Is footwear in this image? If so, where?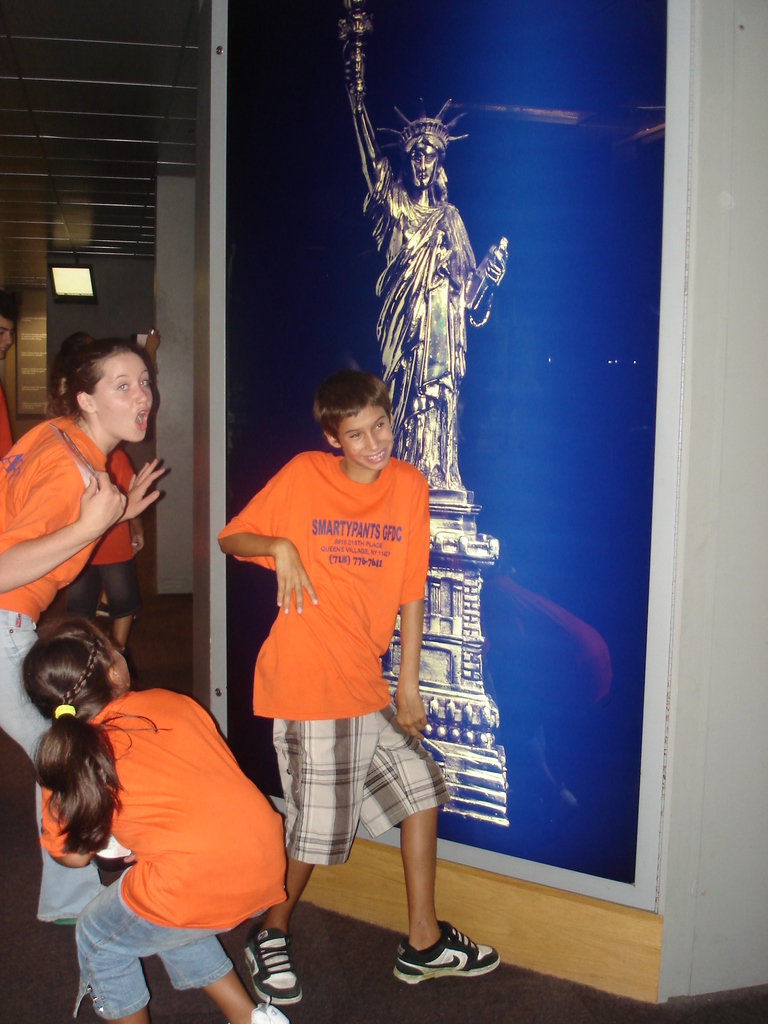
Yes, at 242, 923, 305, 1000.
